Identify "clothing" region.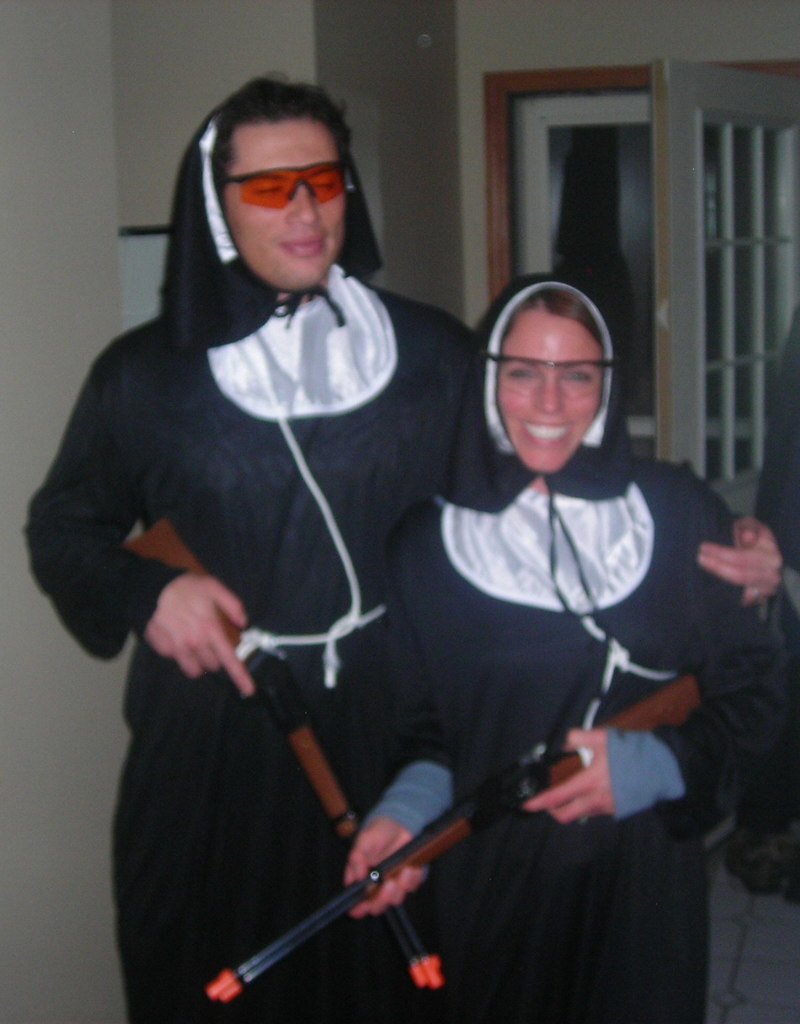
Region: bbox=(359, 277, 799, 1023).
